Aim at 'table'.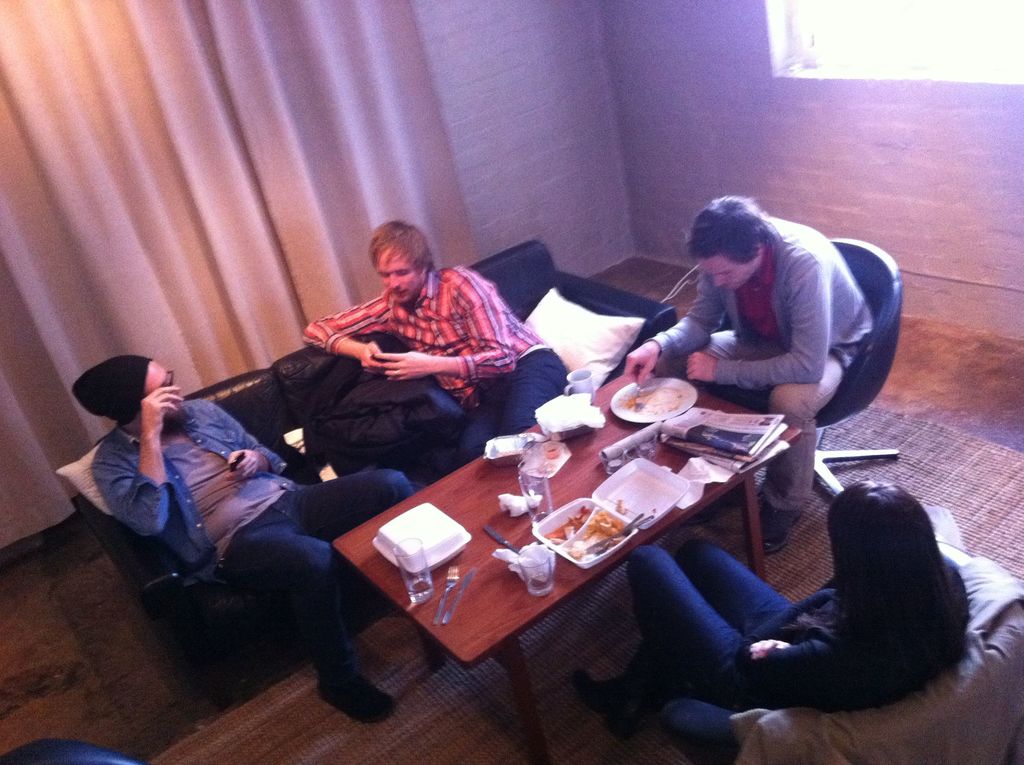
Aimed at 303,376,836,720.
